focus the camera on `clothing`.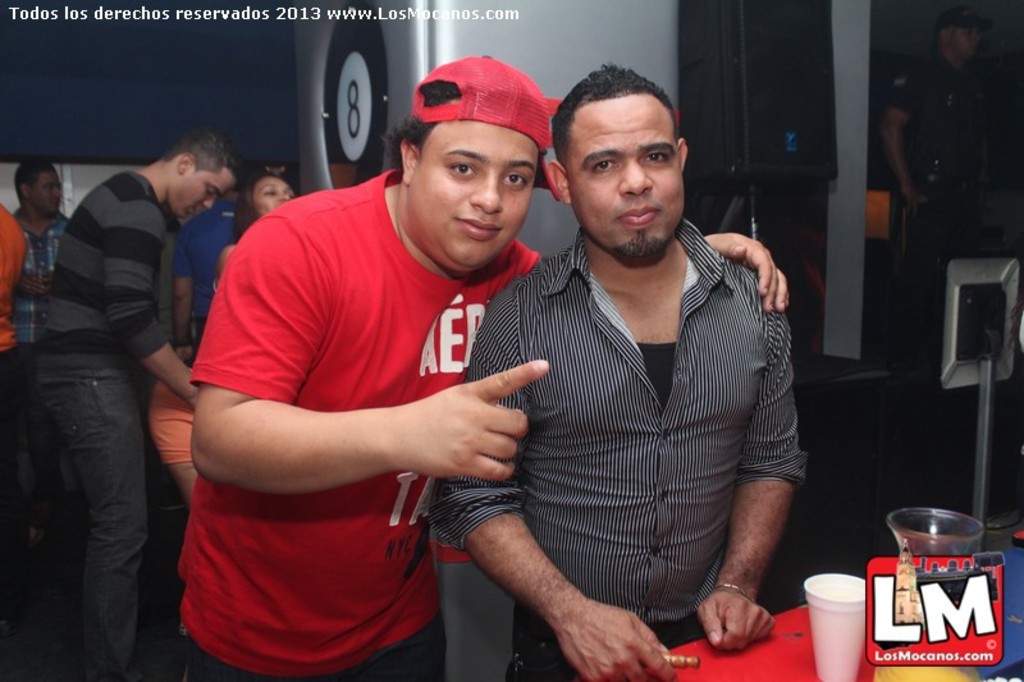
Focus region: detection(180, 169, 541, 681).
